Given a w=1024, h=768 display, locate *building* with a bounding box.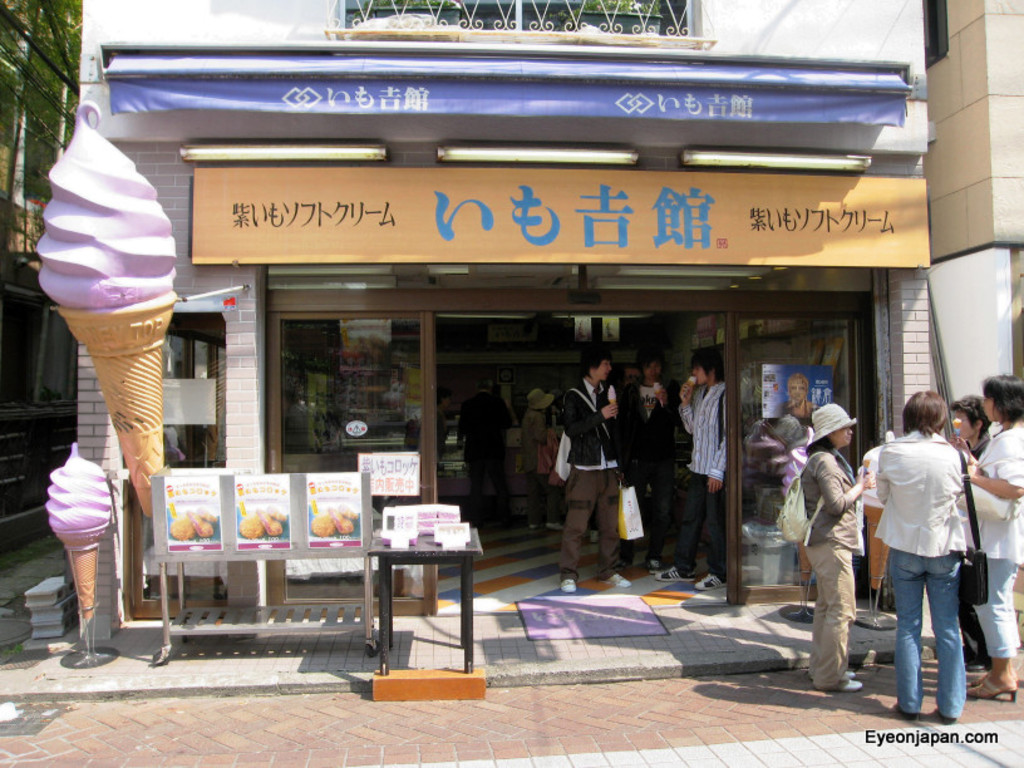
Located: (left=929, top=0, right=1023, bottom=625).
